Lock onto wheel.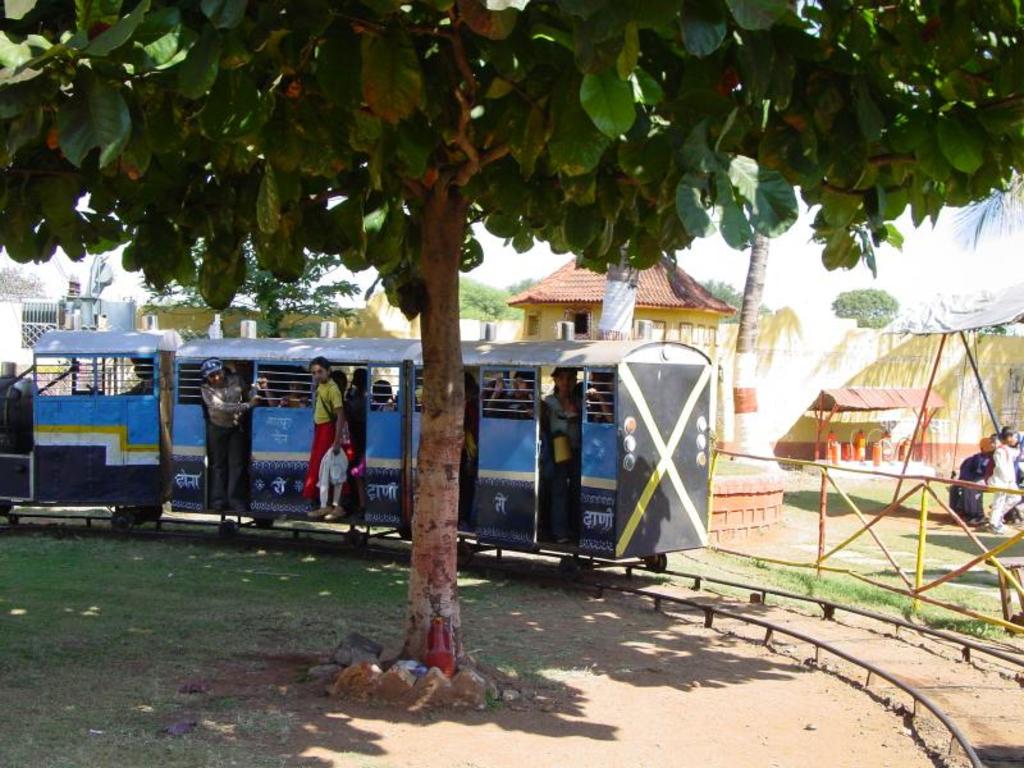
Locked: (x1=646, y1=554, x2=667, y2=571).
